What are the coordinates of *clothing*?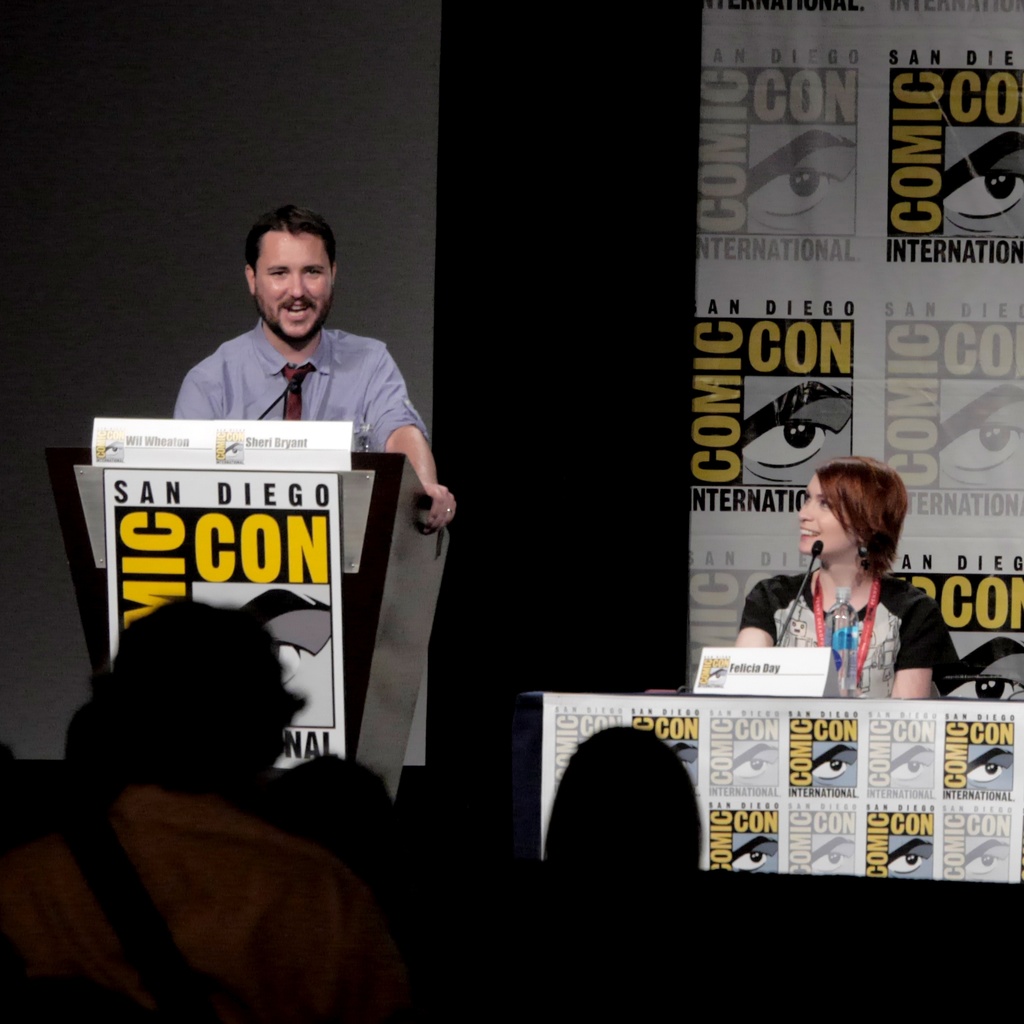
rect(737, 567, 964, 697).
